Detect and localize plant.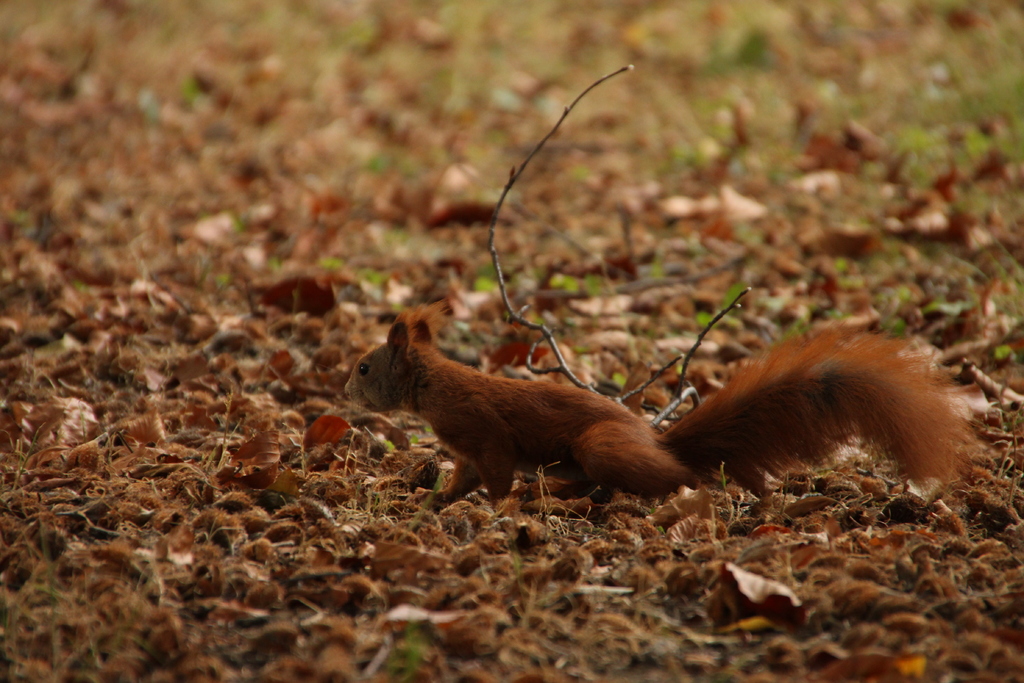
Localized at [left=387, top=624, right=422, bottom=682].
